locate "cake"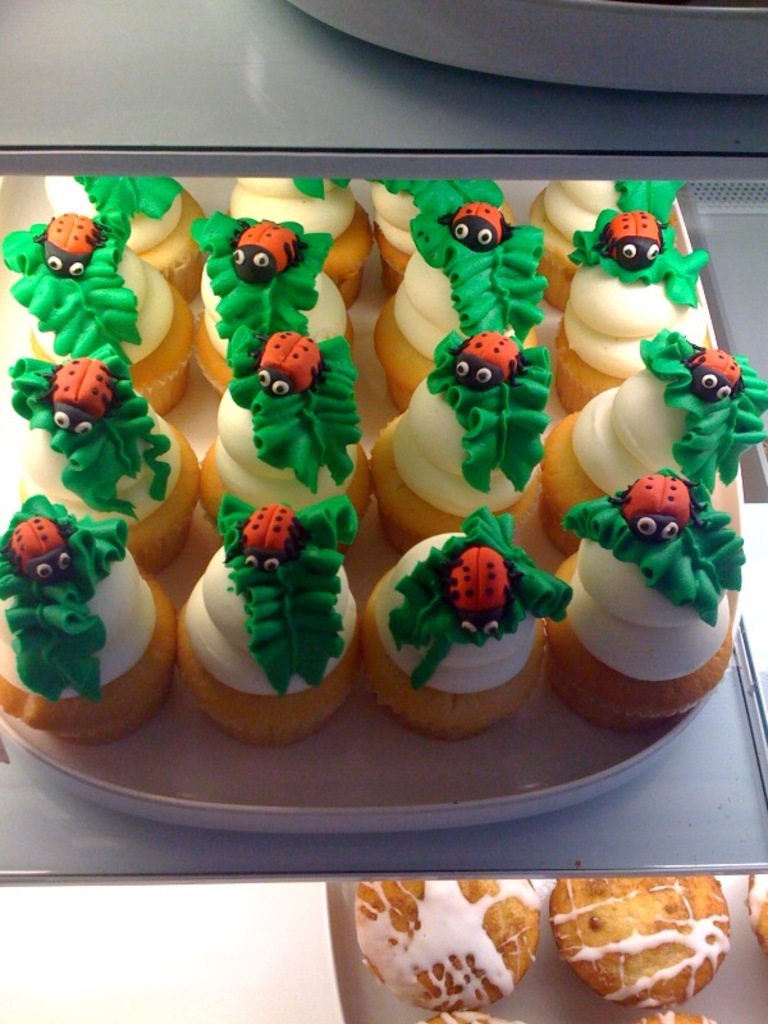
rect(15, 168, 202, 284)
